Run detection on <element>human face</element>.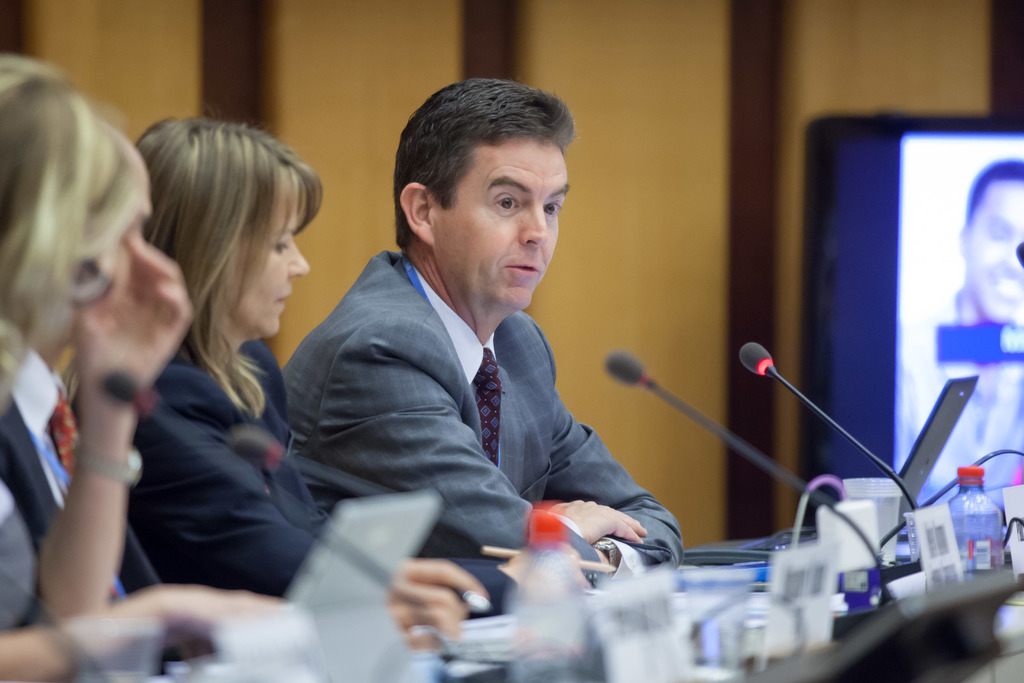
Result: crop(429, 130, 578, 315).
